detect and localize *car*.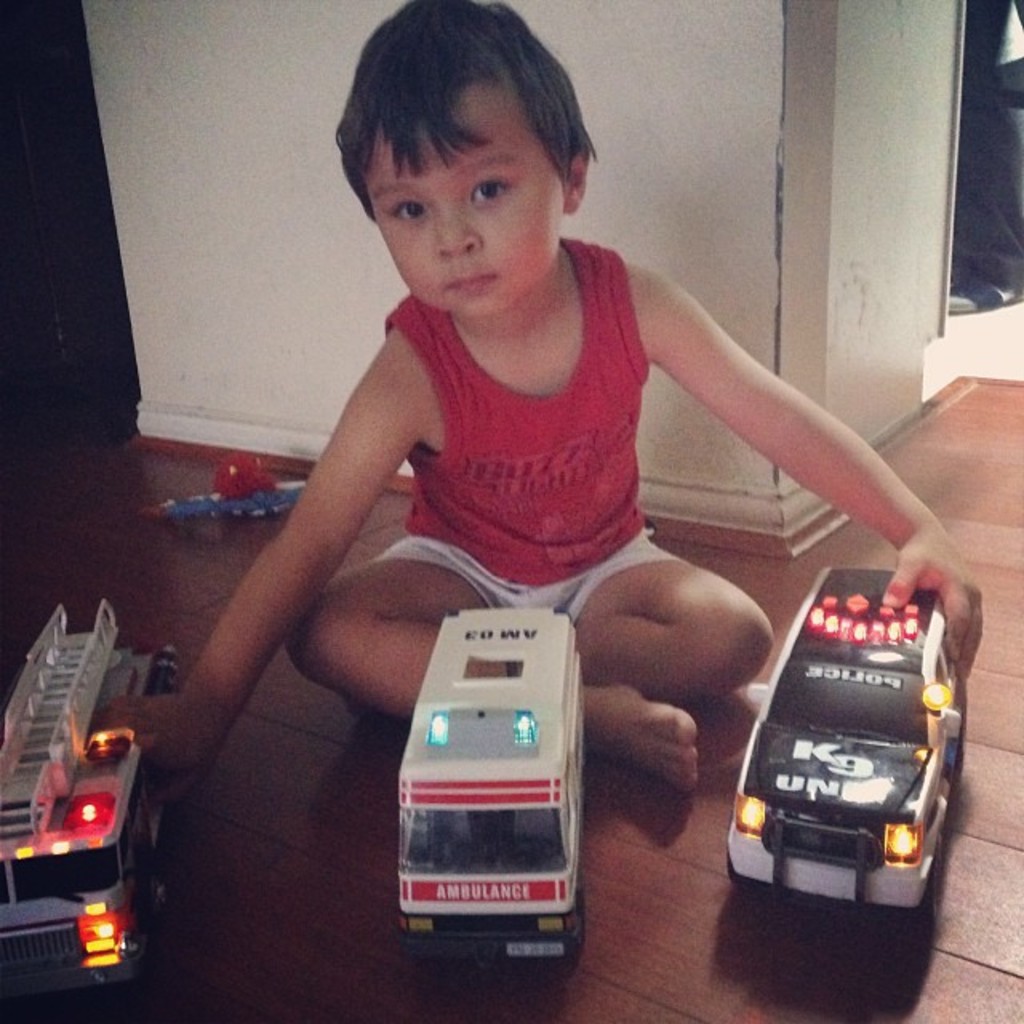
Localized at locate(725, 565, 971, 922).
